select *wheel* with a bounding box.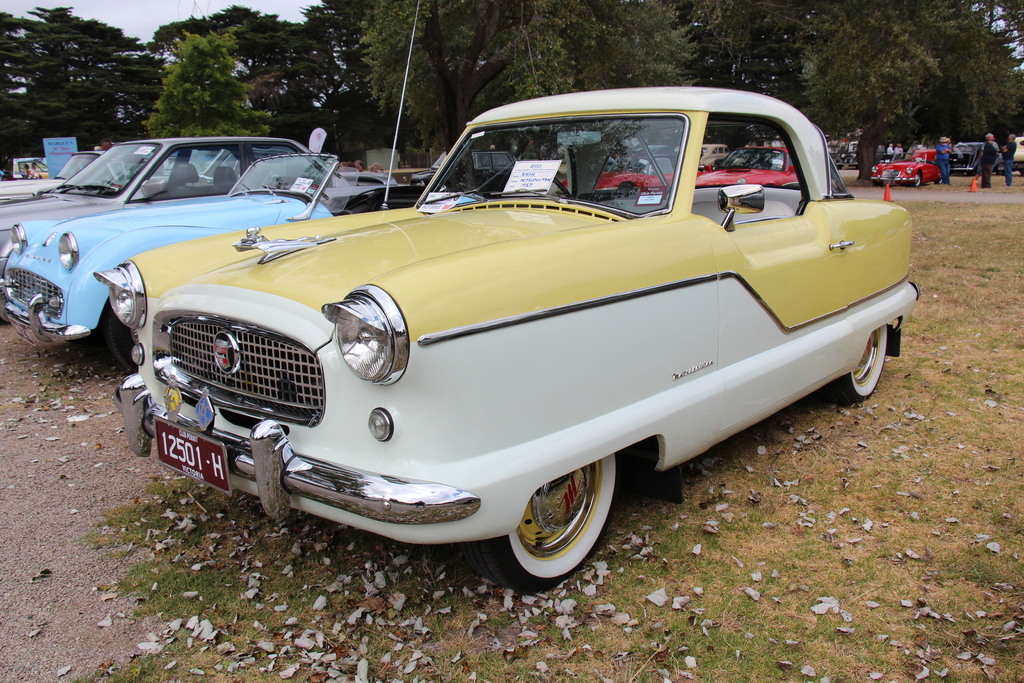
crop(912, 169, 921, 188).
